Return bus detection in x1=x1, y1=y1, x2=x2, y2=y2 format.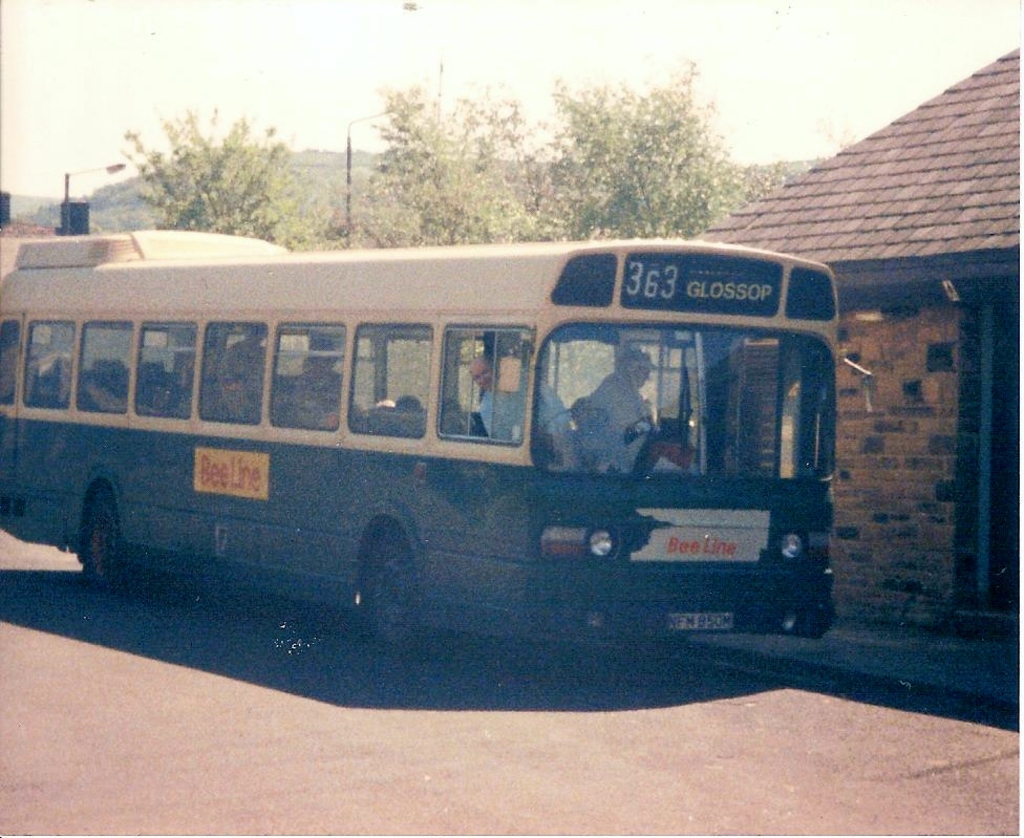
x1=0, y1=228, x2=834, y2=650.
